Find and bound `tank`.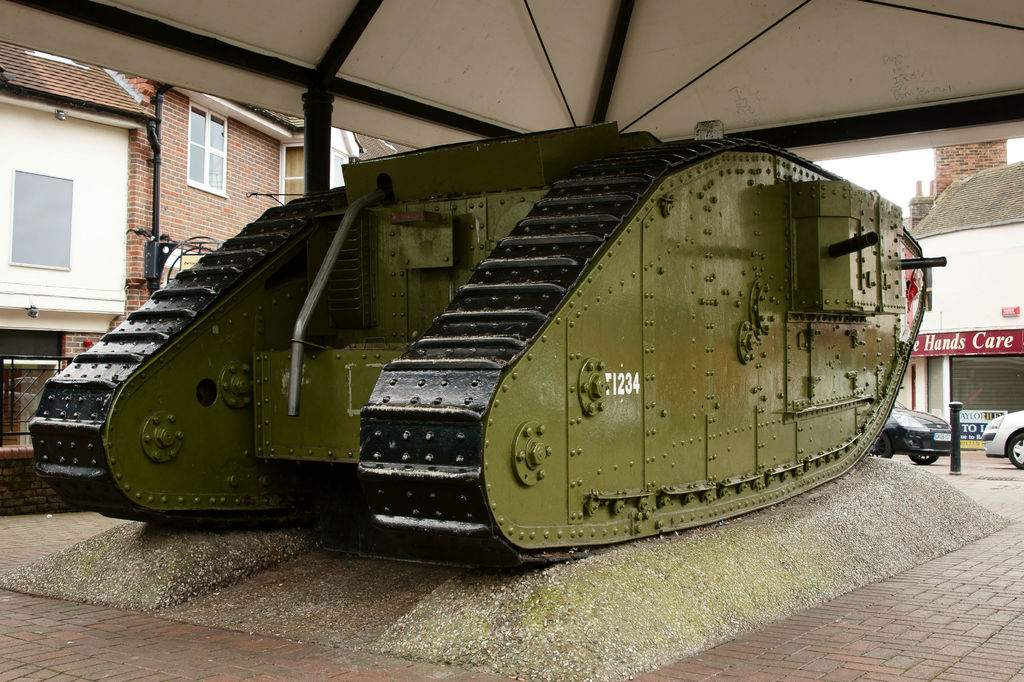
Bound: bbox=(24, 115, 947, 575).
